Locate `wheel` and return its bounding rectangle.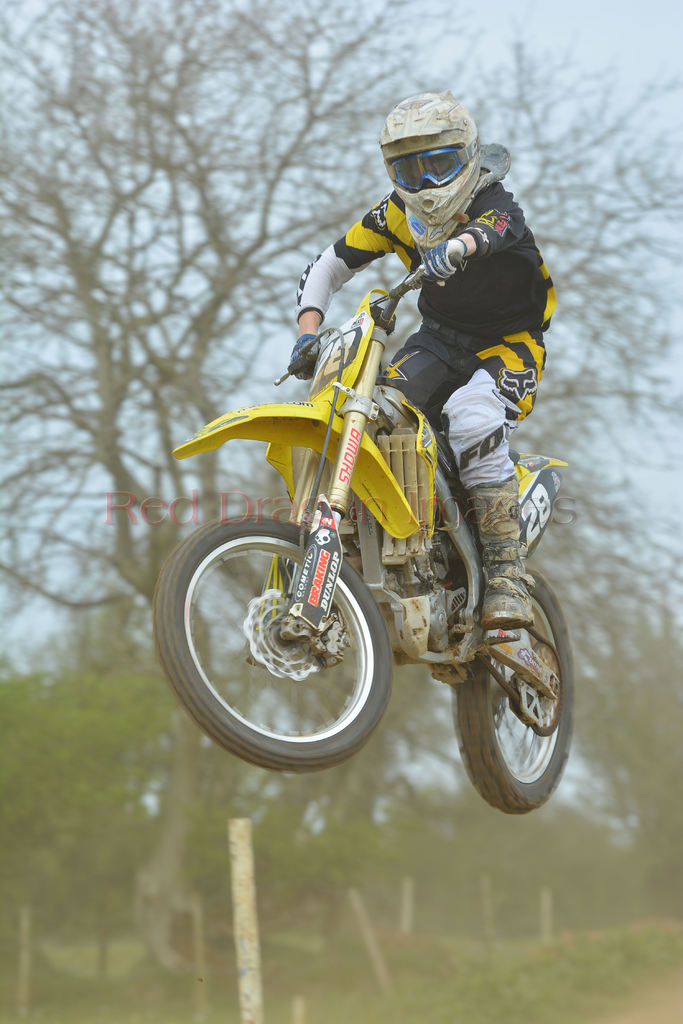
box(149, 511, 392, 774).
